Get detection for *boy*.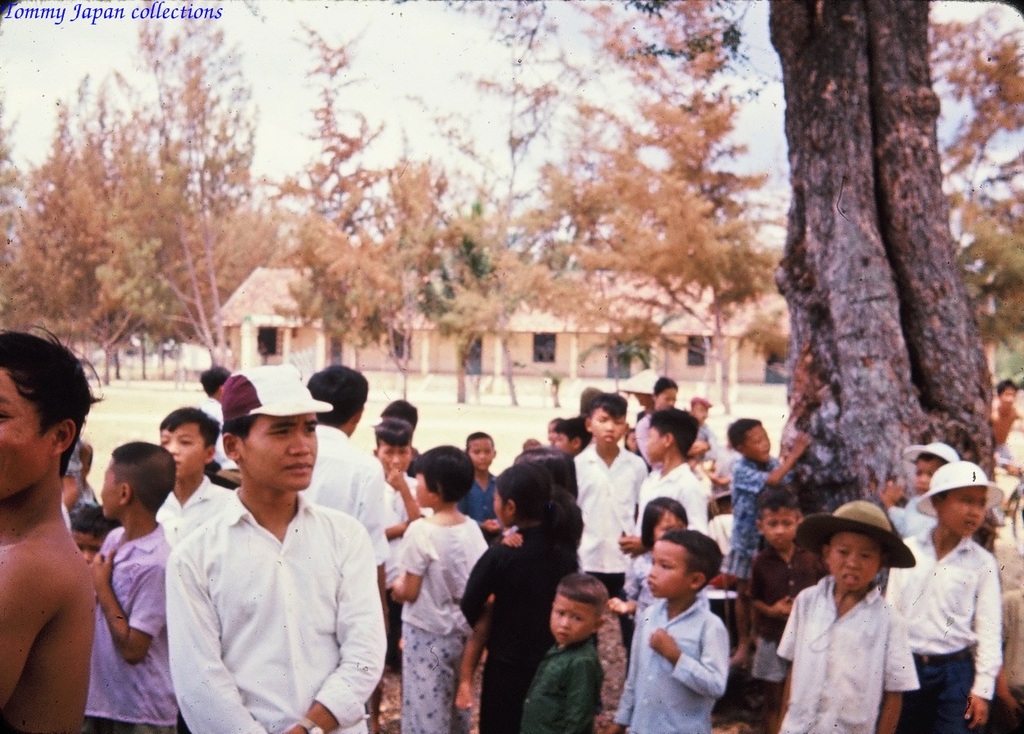
Detection: locate(606, 532, 753, 733).
